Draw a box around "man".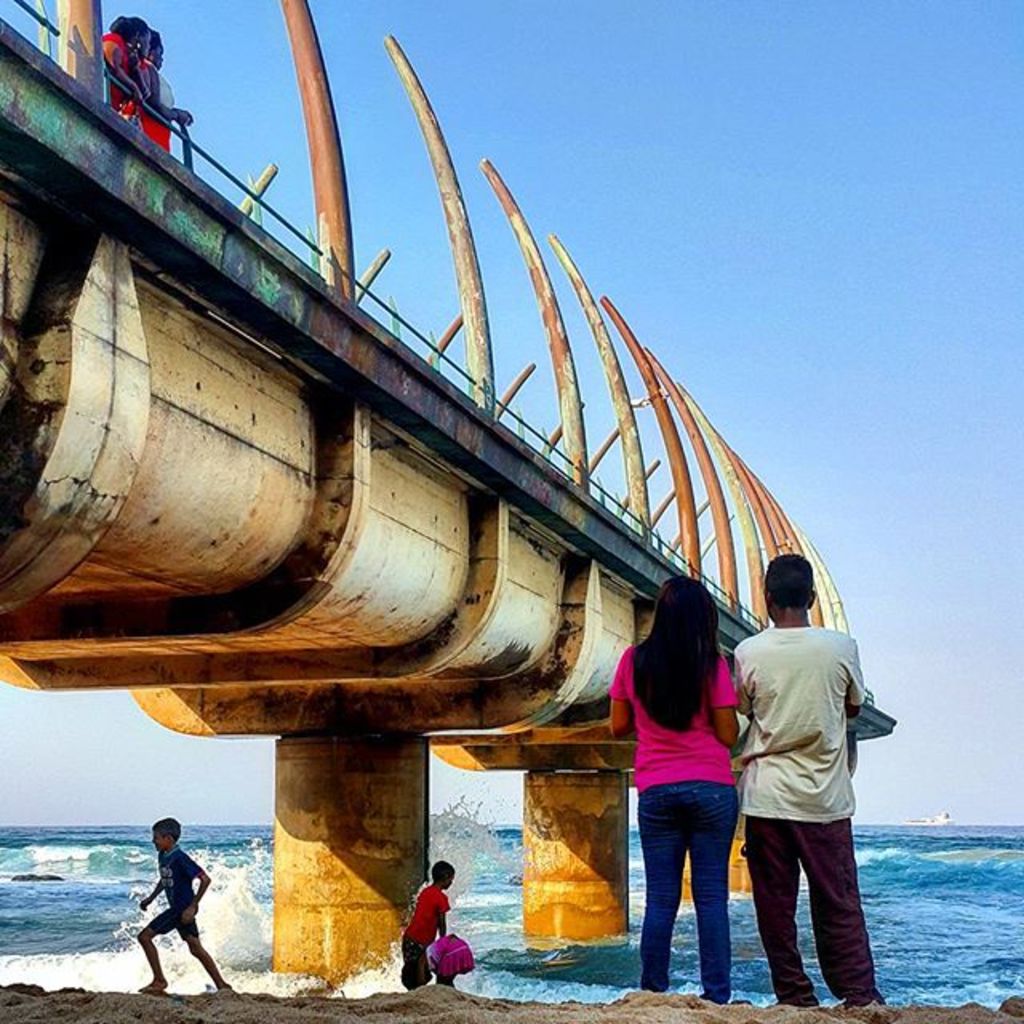
box=[736, 544, 888, 1013].
